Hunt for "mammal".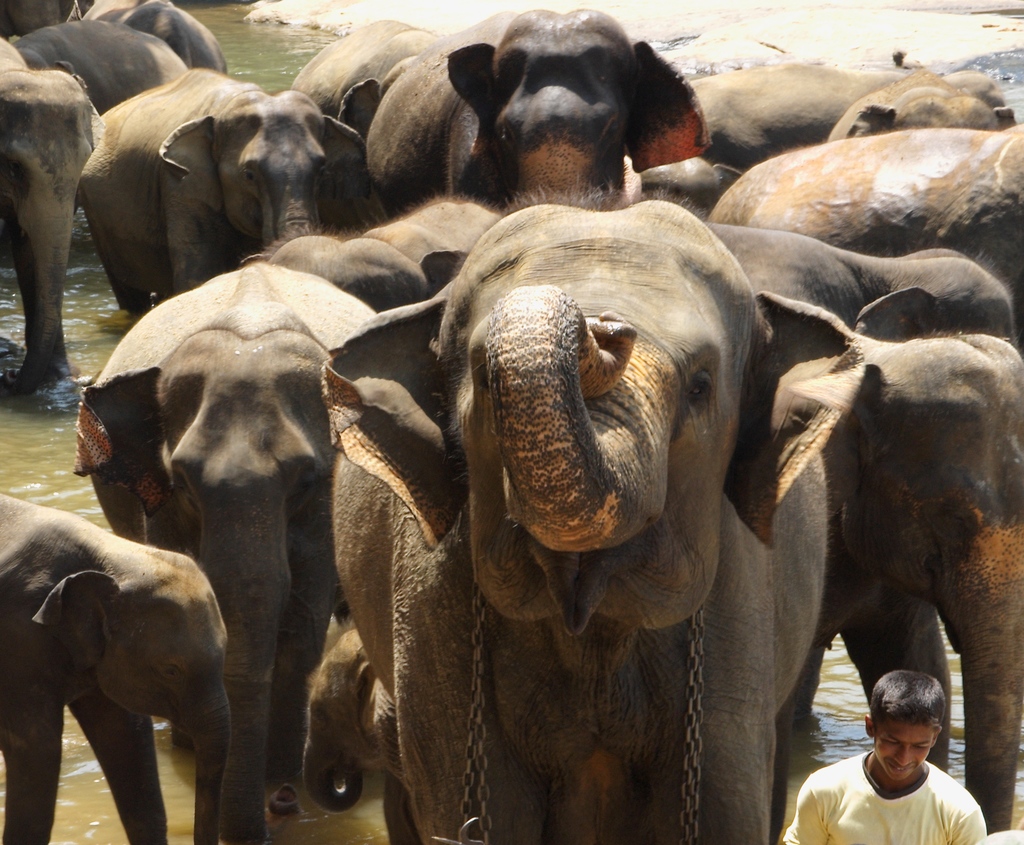
Hunted down at (left=279, top=17, right=449, bottom=136).
